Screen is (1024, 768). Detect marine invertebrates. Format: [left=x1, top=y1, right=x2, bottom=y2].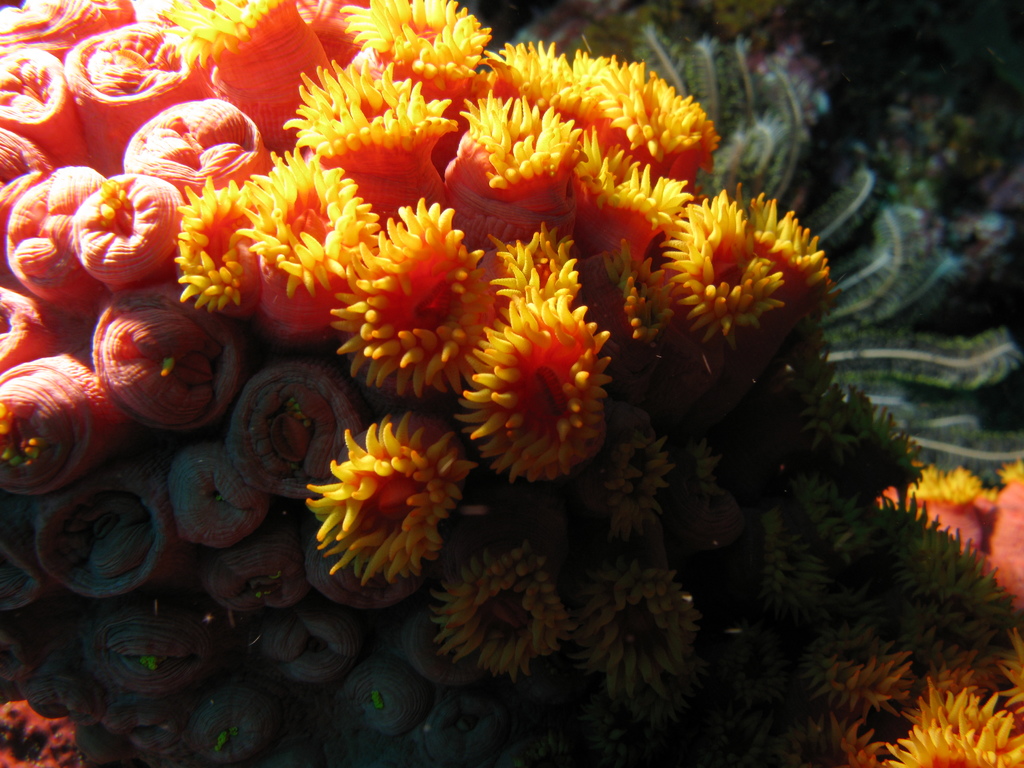
[left=998, top=615, right=1023, bottom=733].
